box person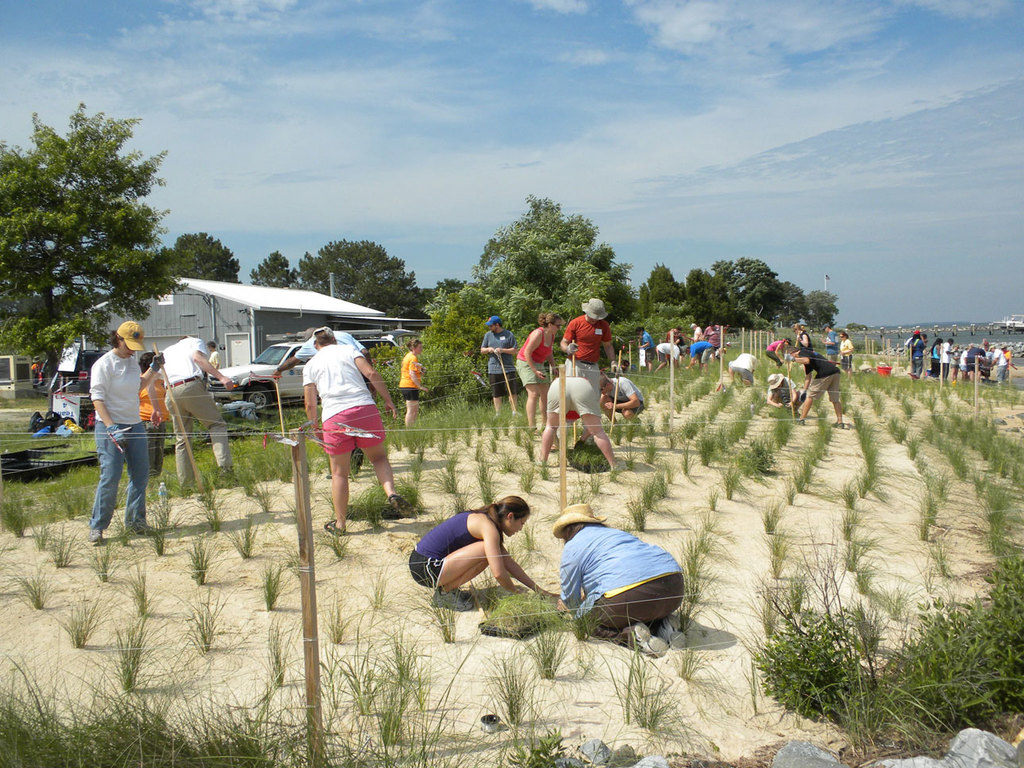
crop(401, 339, 422, 433)
